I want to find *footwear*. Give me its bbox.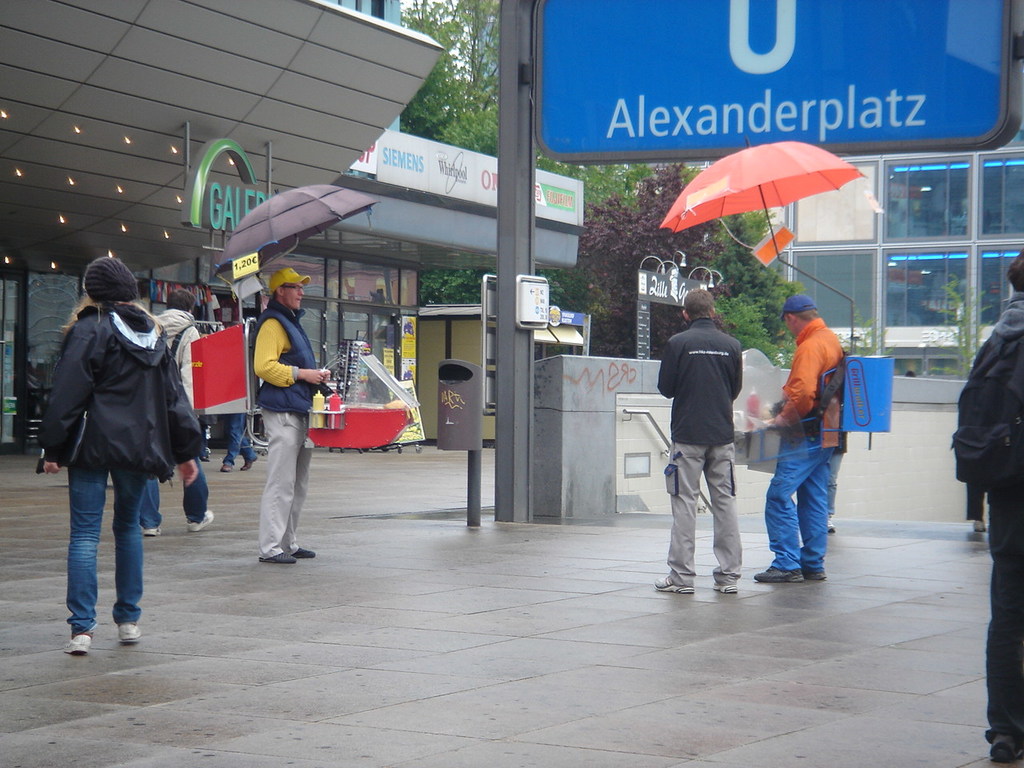
<box>827,510,838,534</box>.
